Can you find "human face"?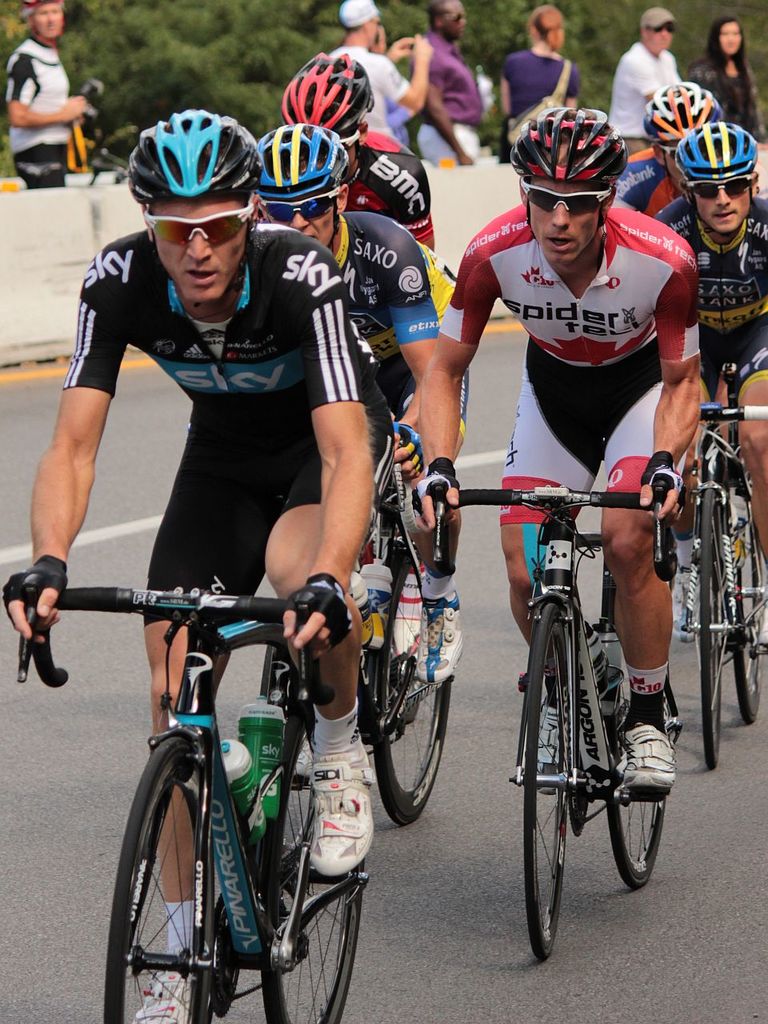
Yes, bounding box: {"x1": 260, "y1": 193, "x2": 336, "y2": 242}.
